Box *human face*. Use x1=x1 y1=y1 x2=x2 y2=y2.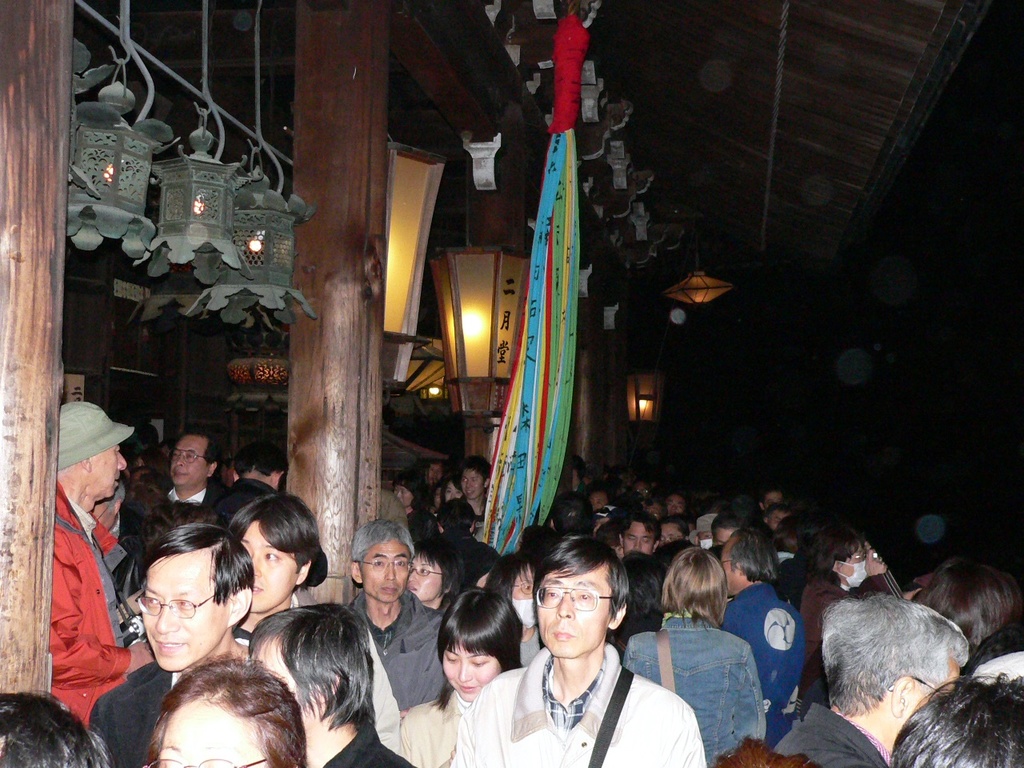
x1=91 y1=505 x2=114 y2=531.
